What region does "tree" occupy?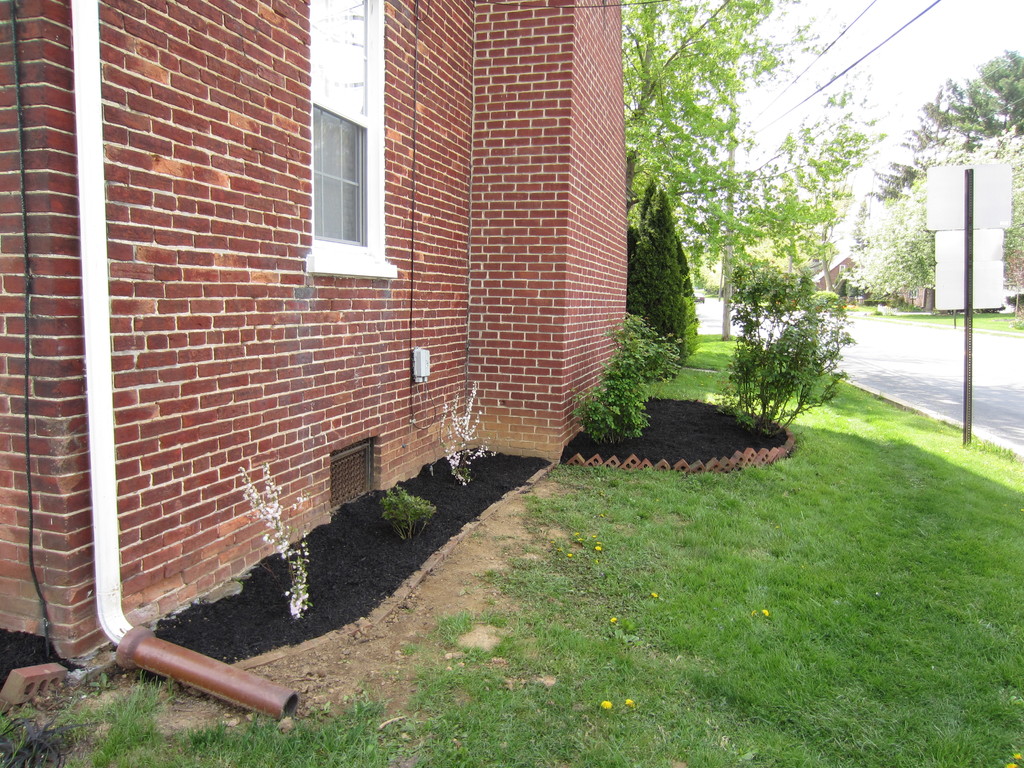
(879,49,1023,307).
